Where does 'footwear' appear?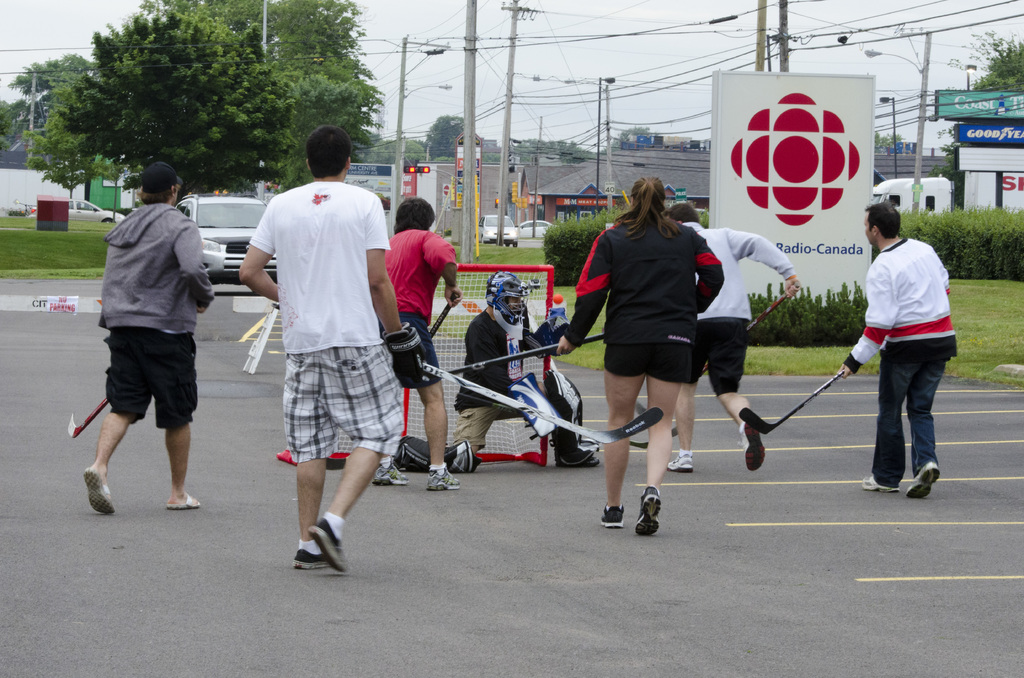
Appears at 740:423:766:472.
